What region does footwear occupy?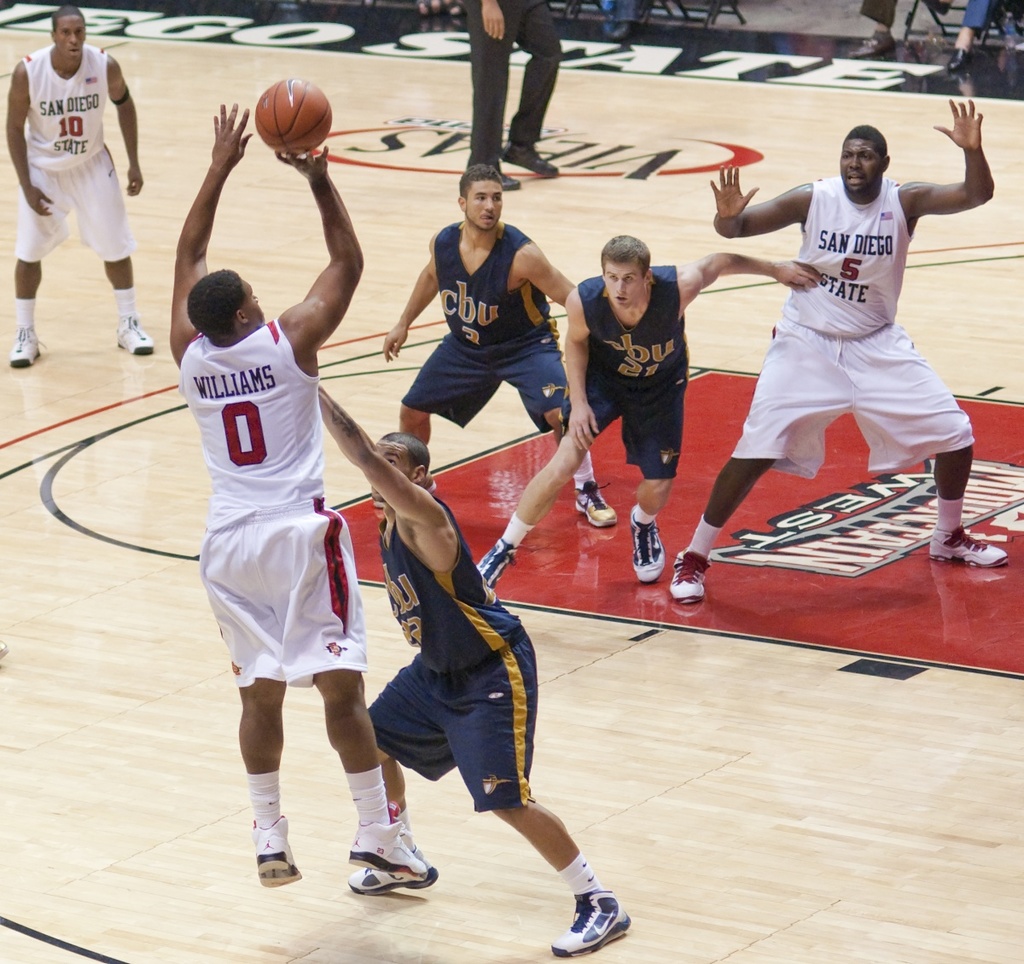
x1=11, y1=328, x2=43, y2=367.
